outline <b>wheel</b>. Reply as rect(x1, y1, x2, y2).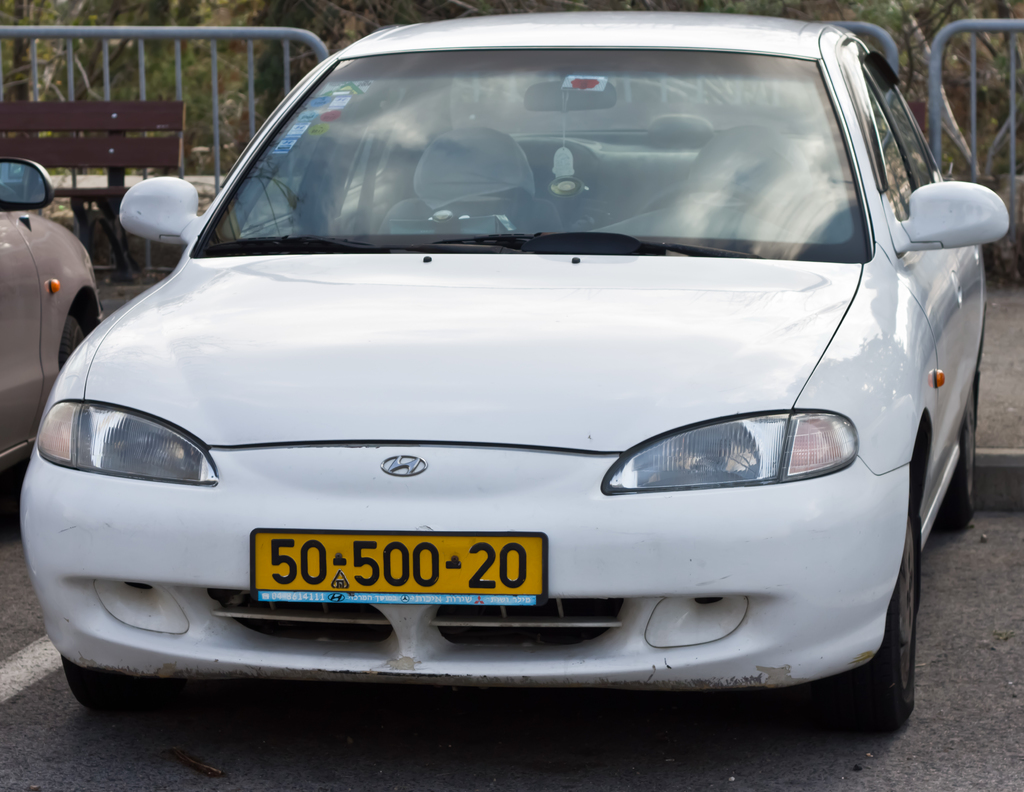
rect(61, 650, 166, 714).
